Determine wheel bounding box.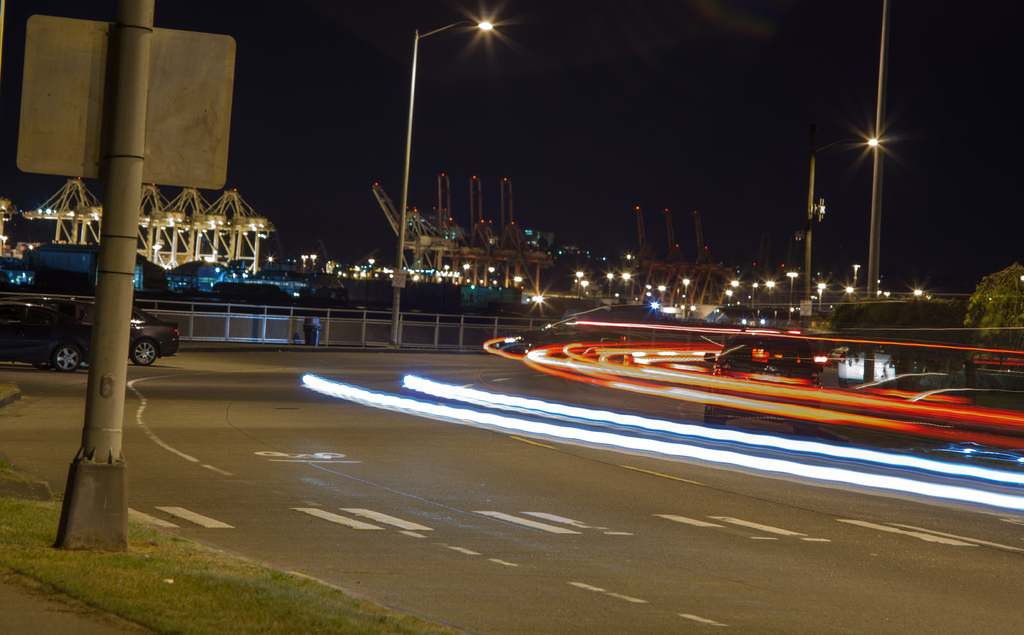
Determined: bbox(131, 334, 163, 365).
